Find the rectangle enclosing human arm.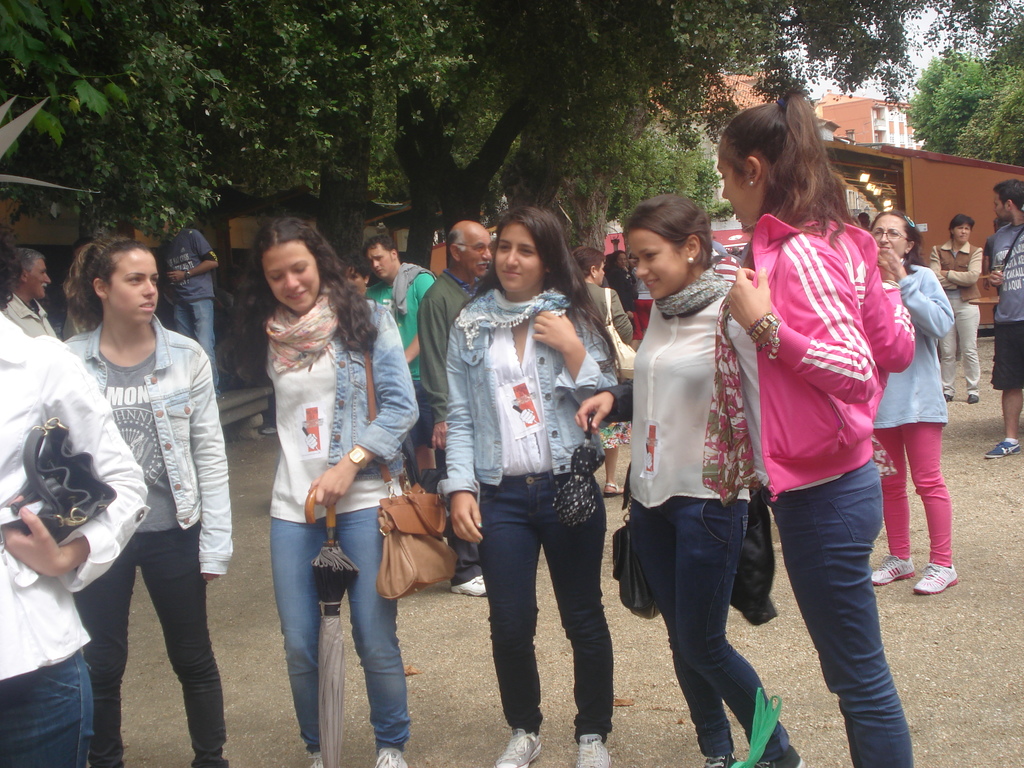
<bbox>612, 291, 633, 342</bbox>.
